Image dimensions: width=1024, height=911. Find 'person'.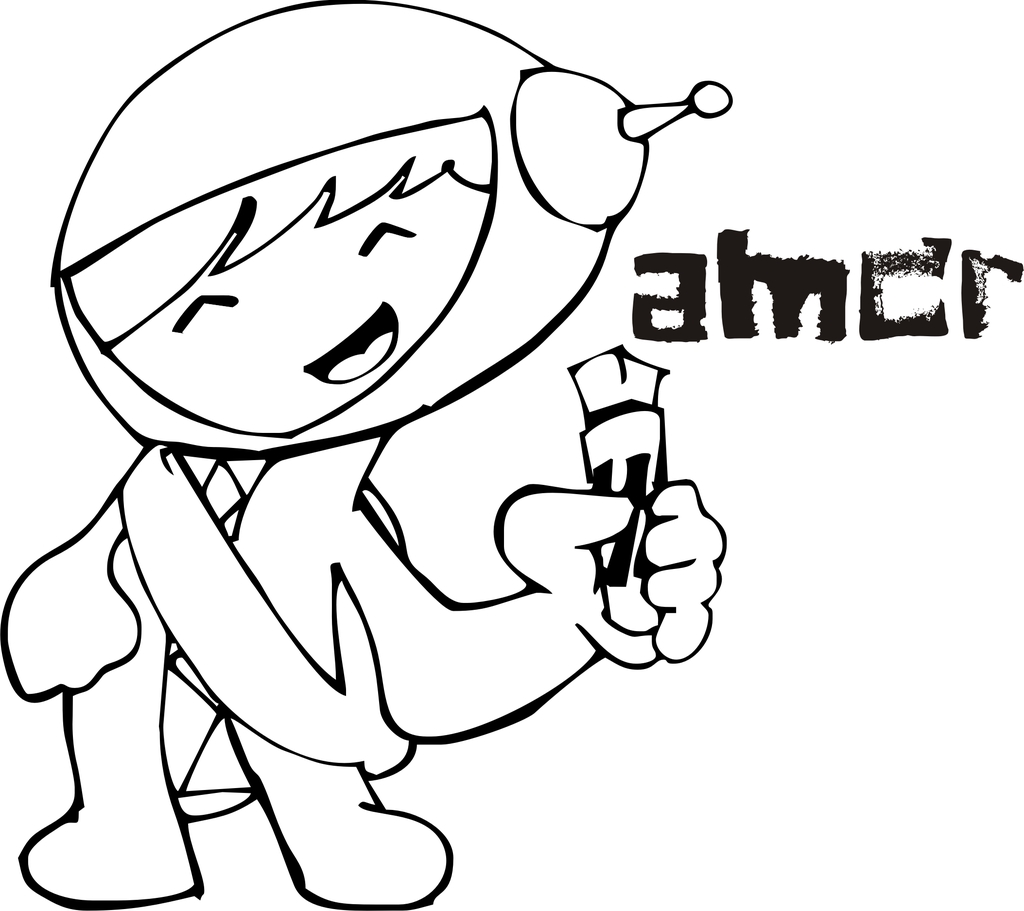
detection(0, 5, 730, 910).
